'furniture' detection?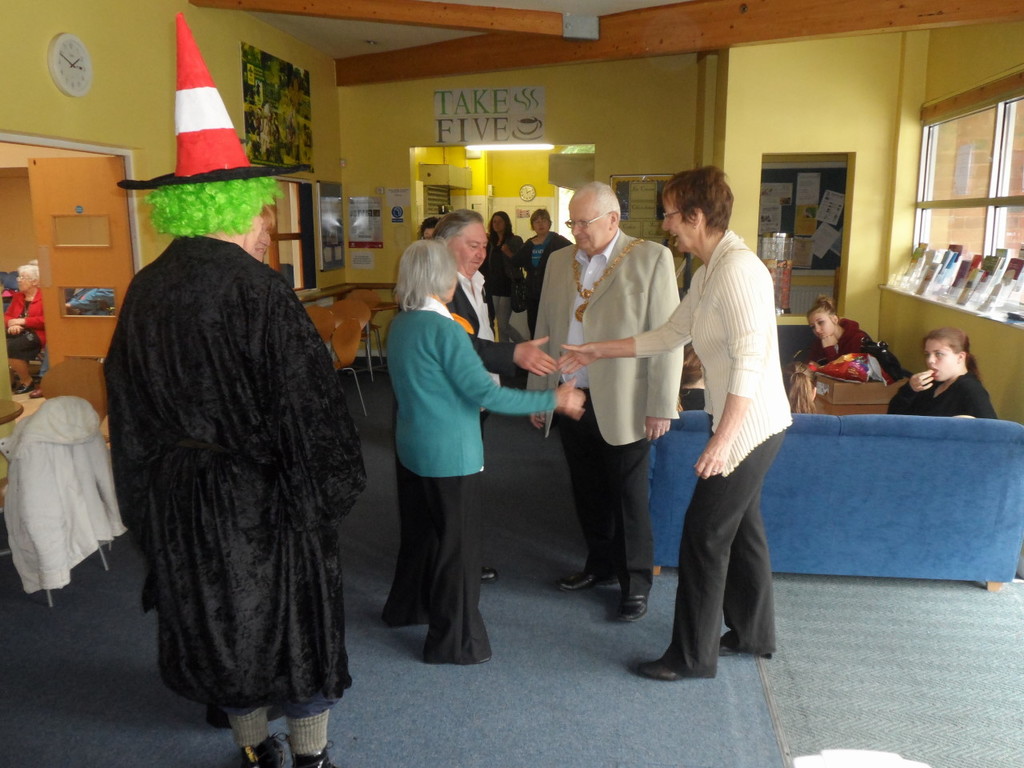
Rect(327, 318, 367, 416)
